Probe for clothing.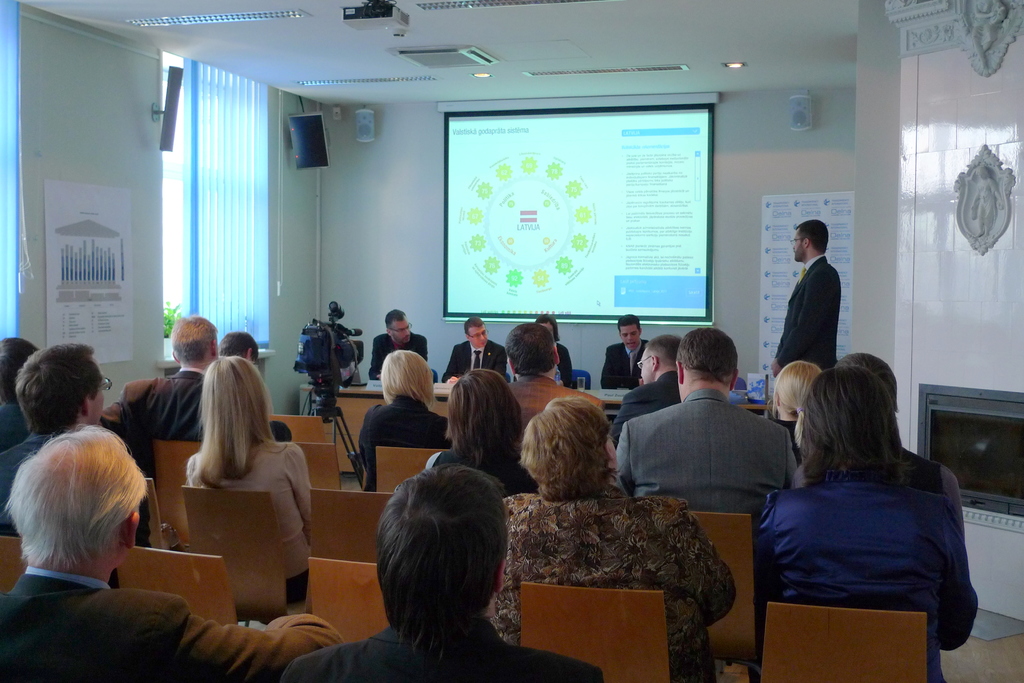
Probe result: bbox=[605, 370, 680, 447].
